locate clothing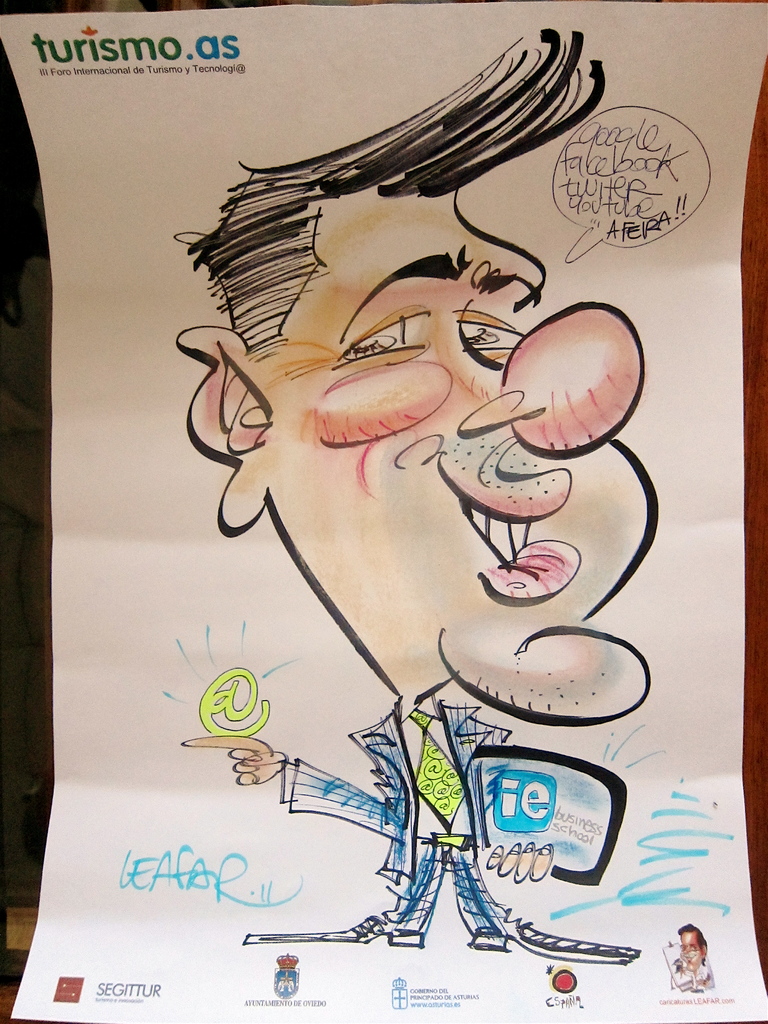
rect(285, 704, 504, 935)
